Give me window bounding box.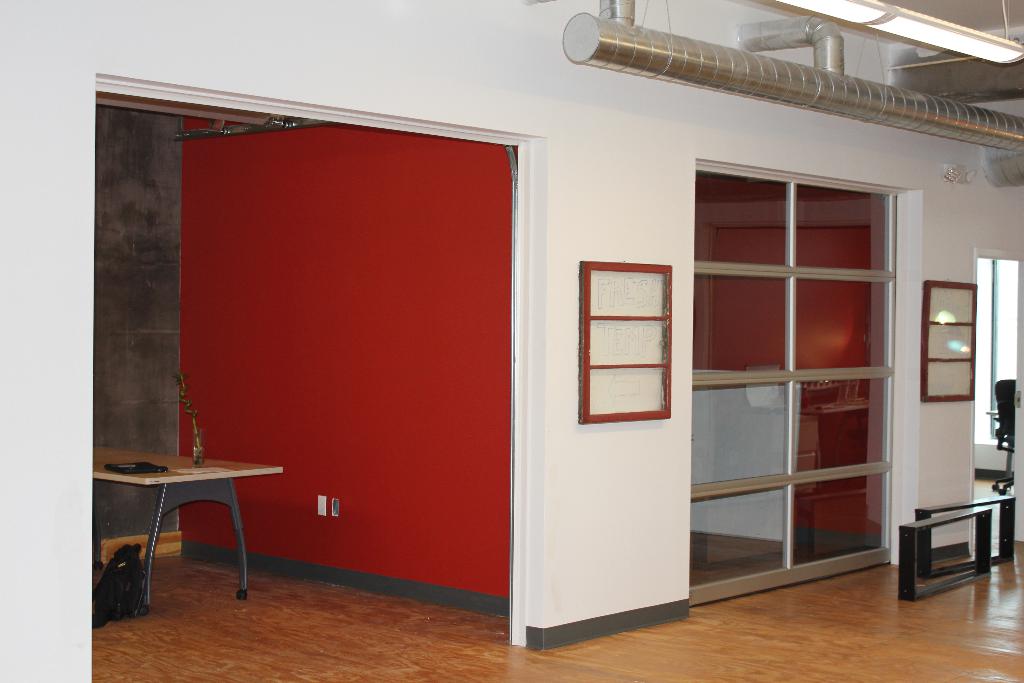
<region>678, 132, 930, 607</region>.
